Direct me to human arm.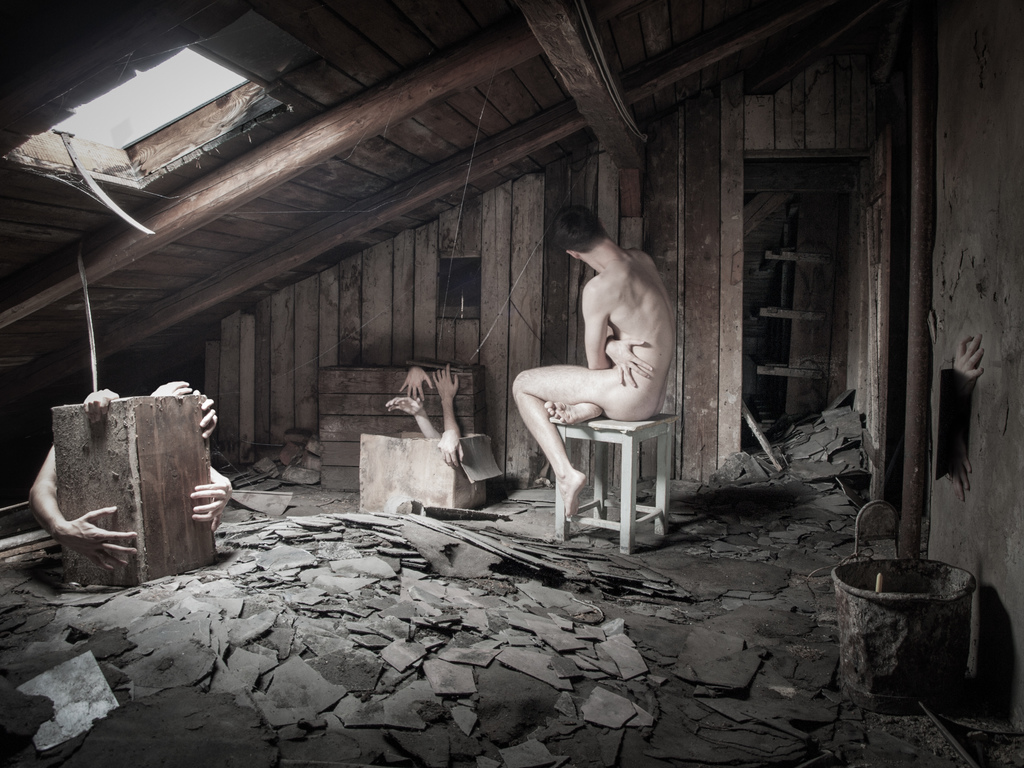
Direction: Rect(186, 463, 243, 537).
